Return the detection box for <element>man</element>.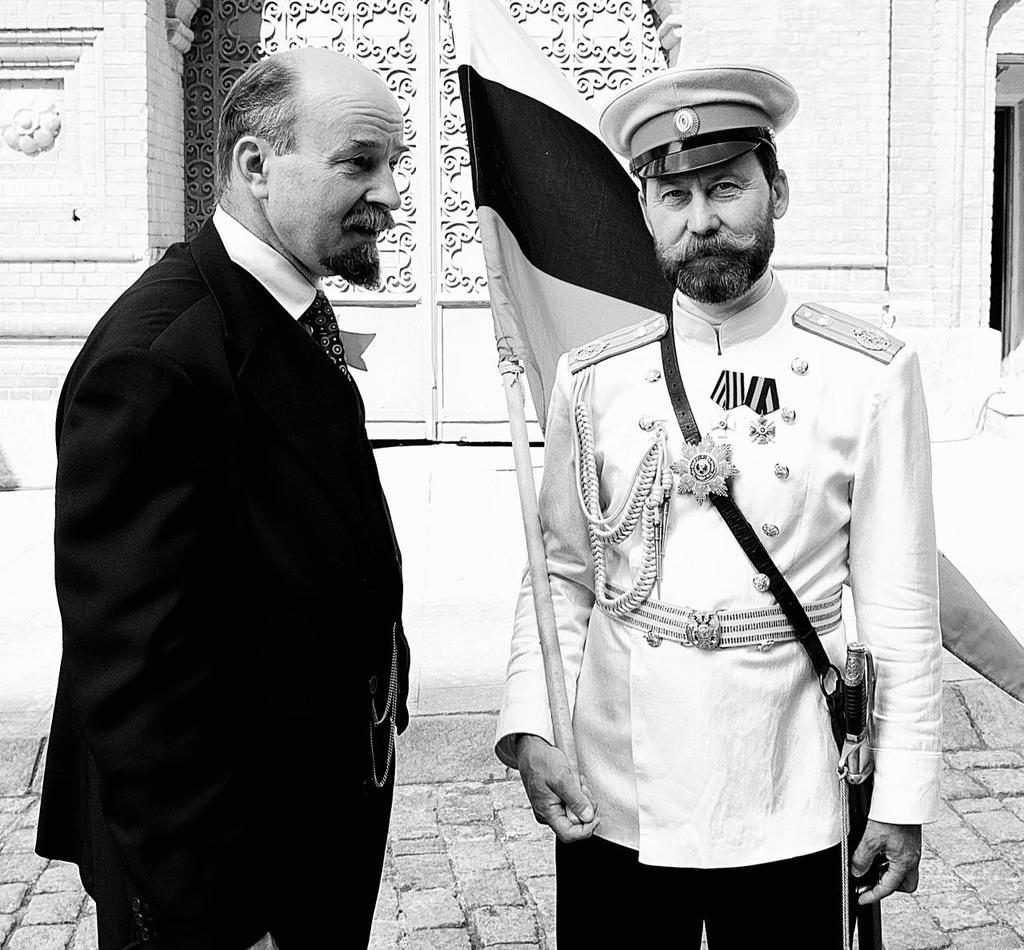
rect(32, 26, 386, 949).
